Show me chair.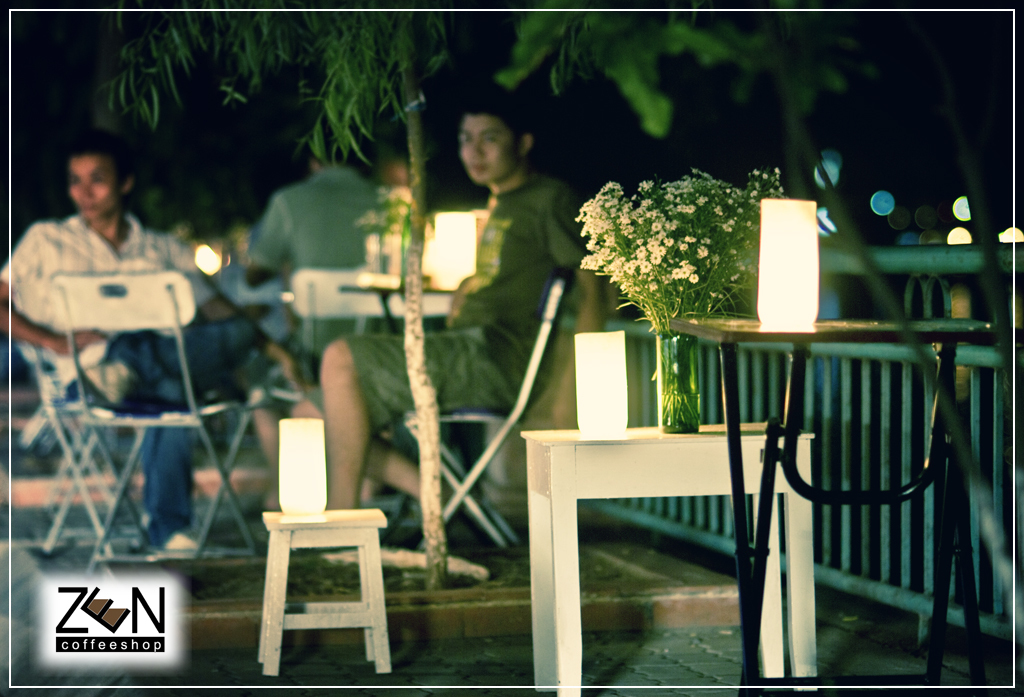
chair is here: Rect(47, 264, 272, 573).
